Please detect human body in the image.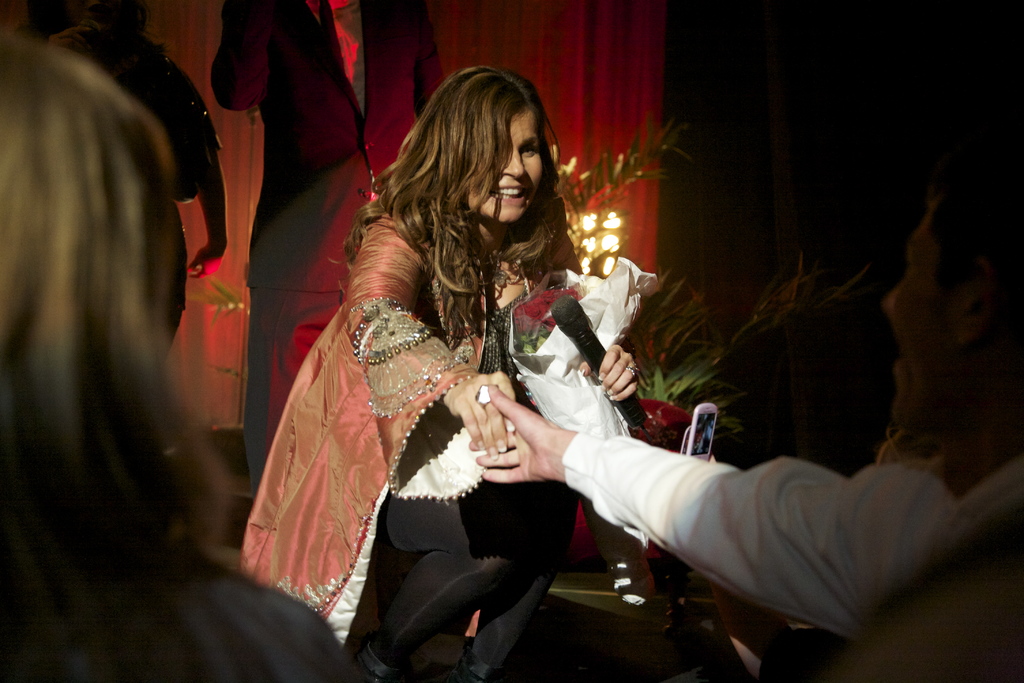
select_region(203, 0, 445, 499).
